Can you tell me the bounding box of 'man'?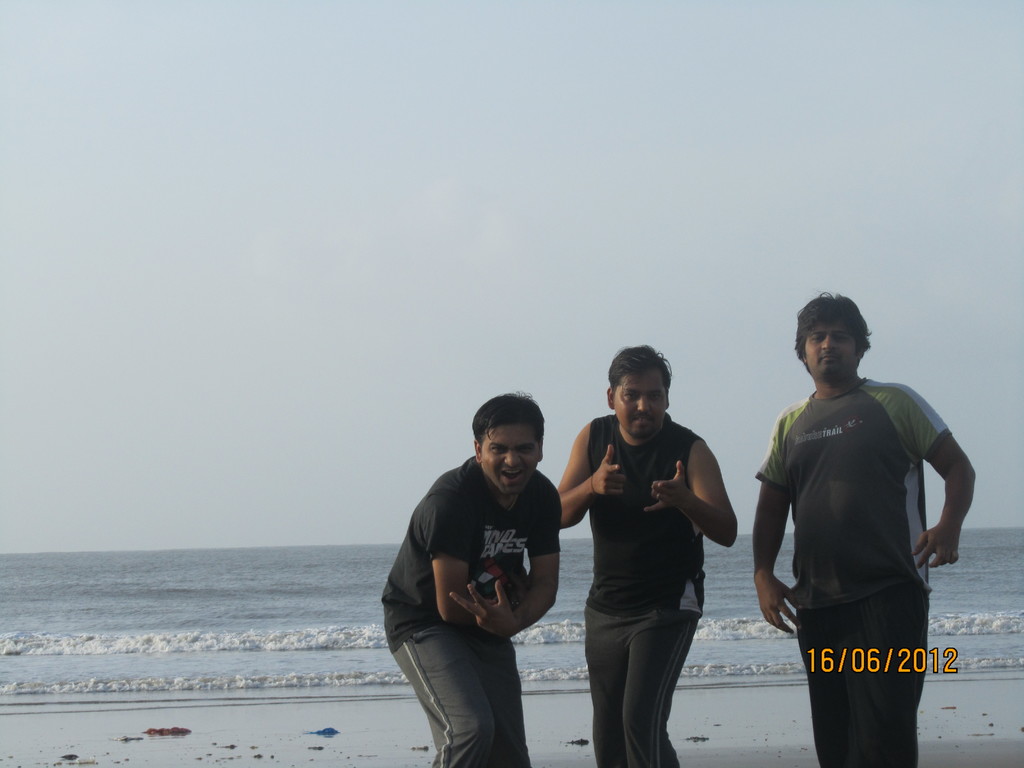
<bbox>554, 340, 740, 767</bbox>.
